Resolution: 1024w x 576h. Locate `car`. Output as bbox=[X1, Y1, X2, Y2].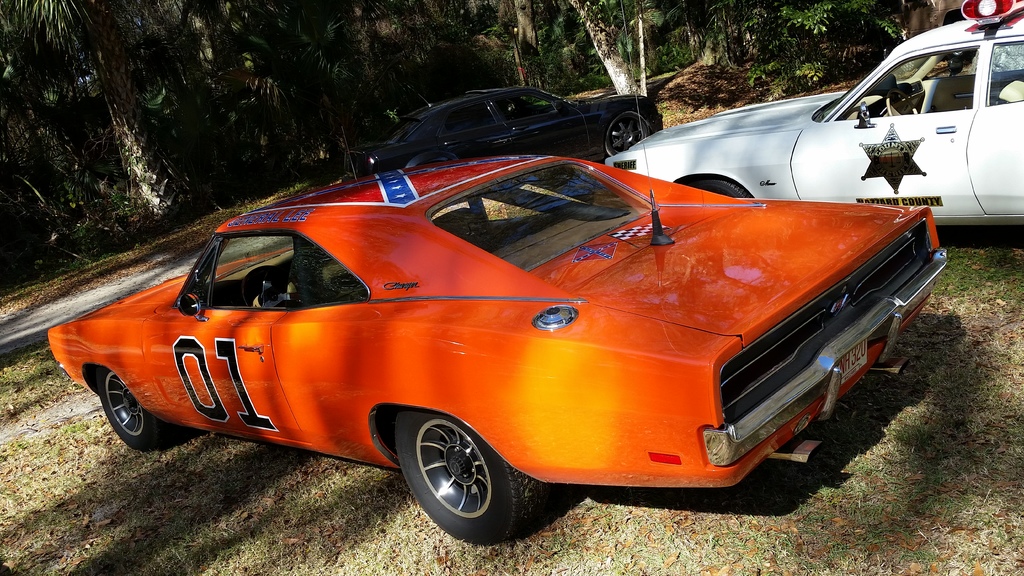
bbox=[82, 123, 906, 533].
